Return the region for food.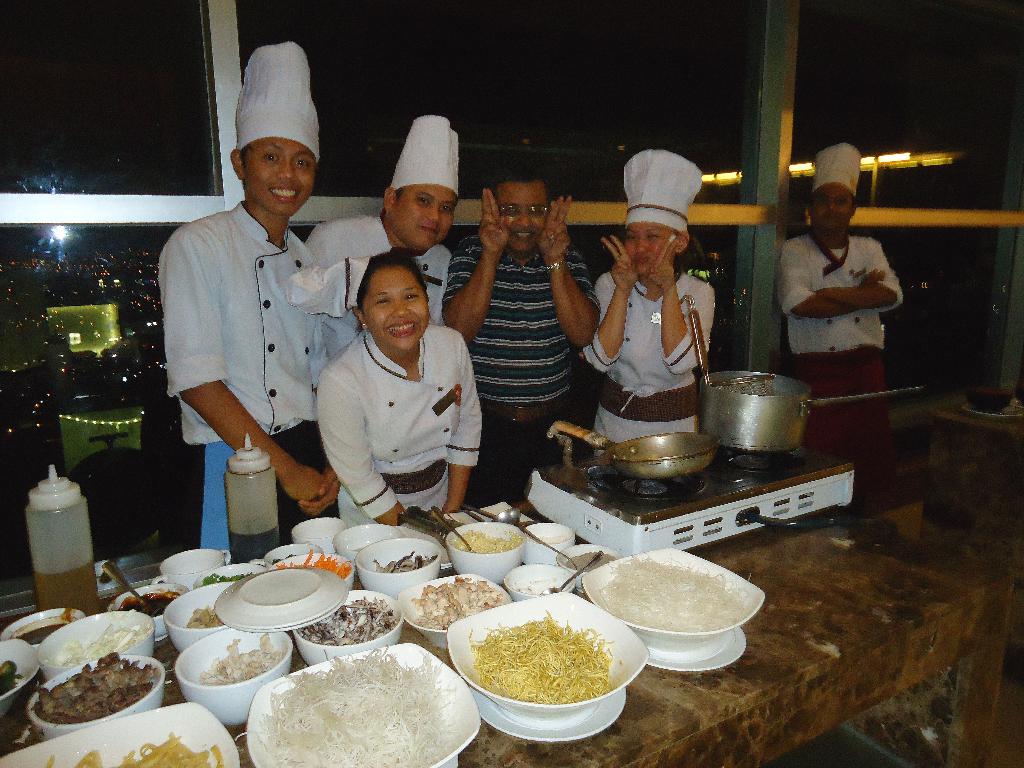
<box>255,653,465,767</box>.
